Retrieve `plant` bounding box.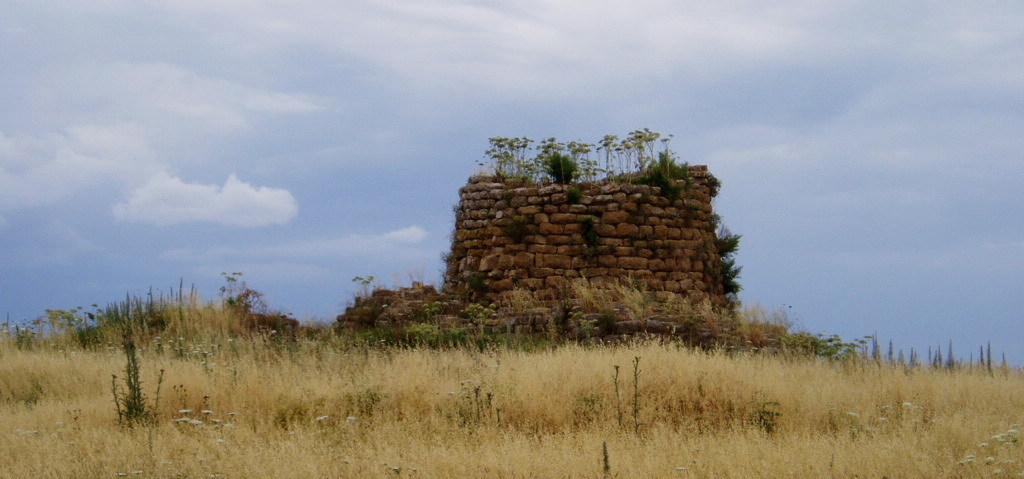
Bounding box: bbox(704, 168, 724, 197).
